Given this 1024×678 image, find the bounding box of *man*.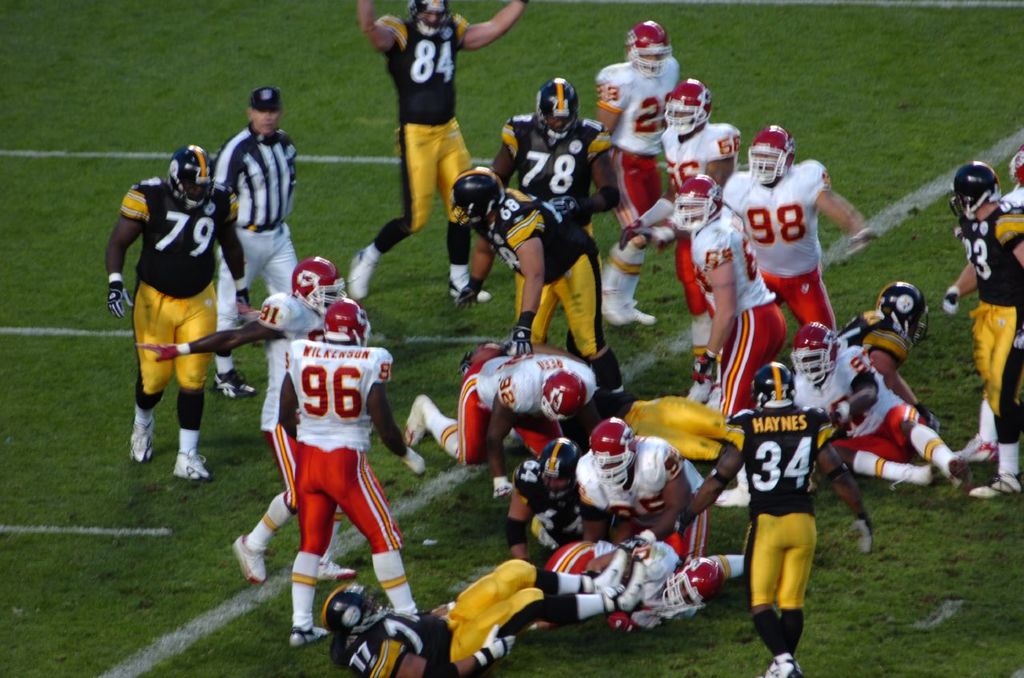
(left=780, top=320, right=1001, bottom=488).
